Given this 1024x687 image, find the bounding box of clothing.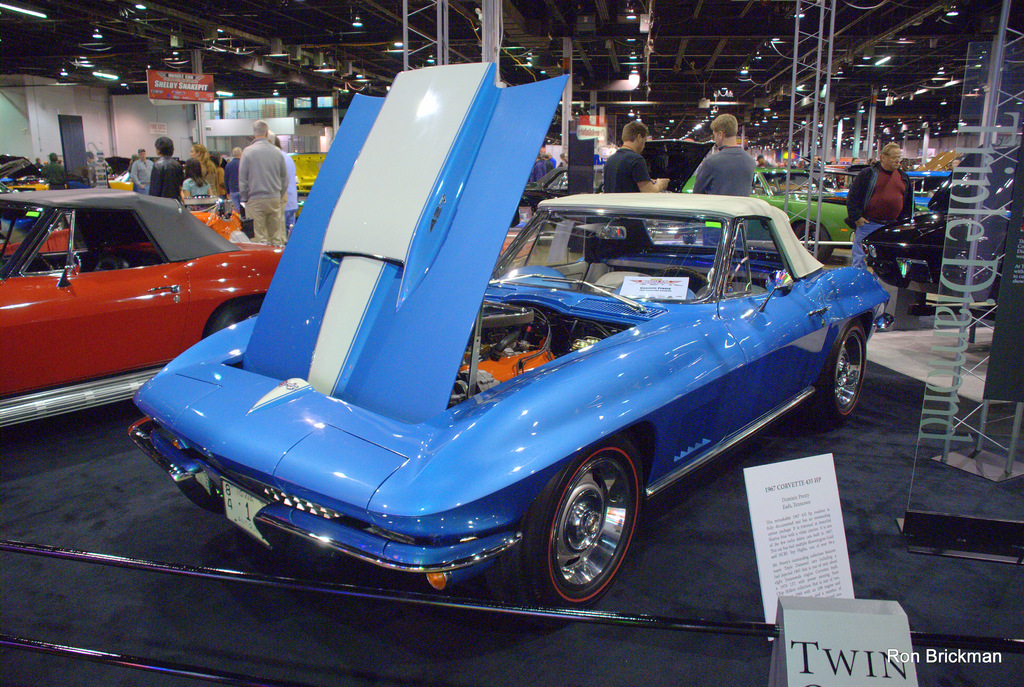
(left=245, top=197, right=282, bottom=244).
